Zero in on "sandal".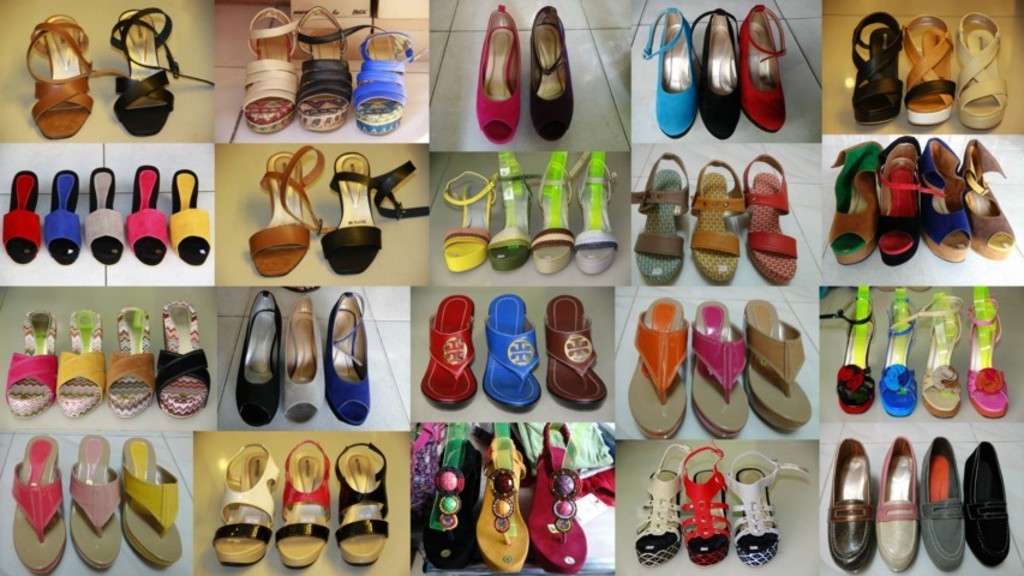
Zeroed in: pyautogui.locateOnScreen(742, 296, 802, 430).
